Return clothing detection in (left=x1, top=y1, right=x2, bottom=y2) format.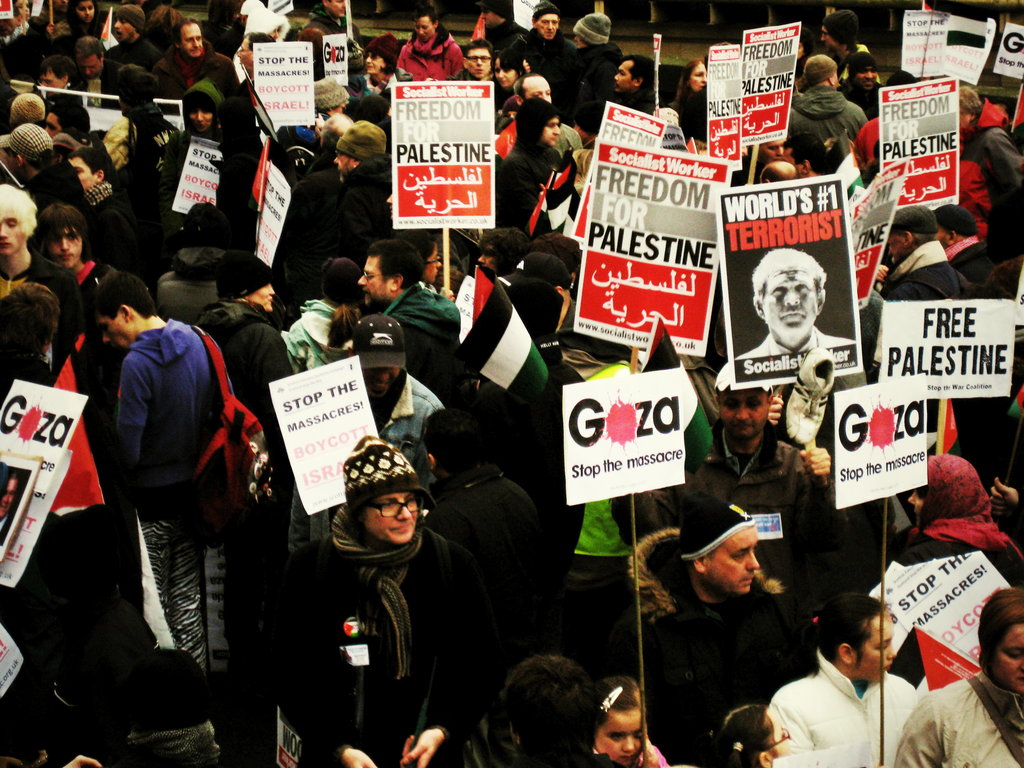
(left=499, top=152, right=555, bottom=232).
